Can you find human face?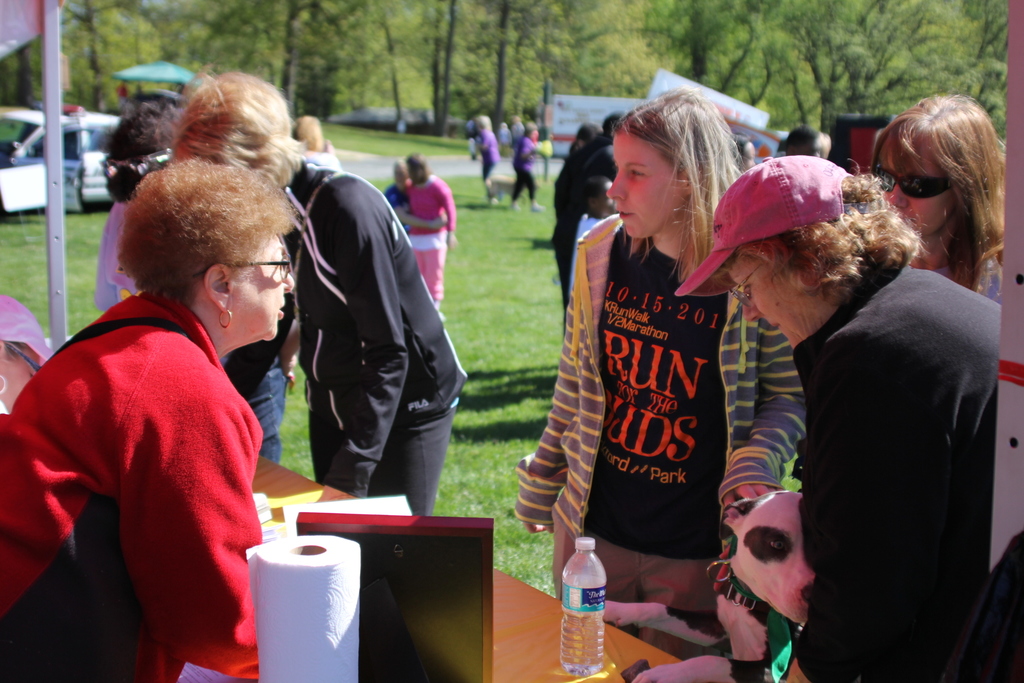
Yes, bounding box: 232 233 294 342.
